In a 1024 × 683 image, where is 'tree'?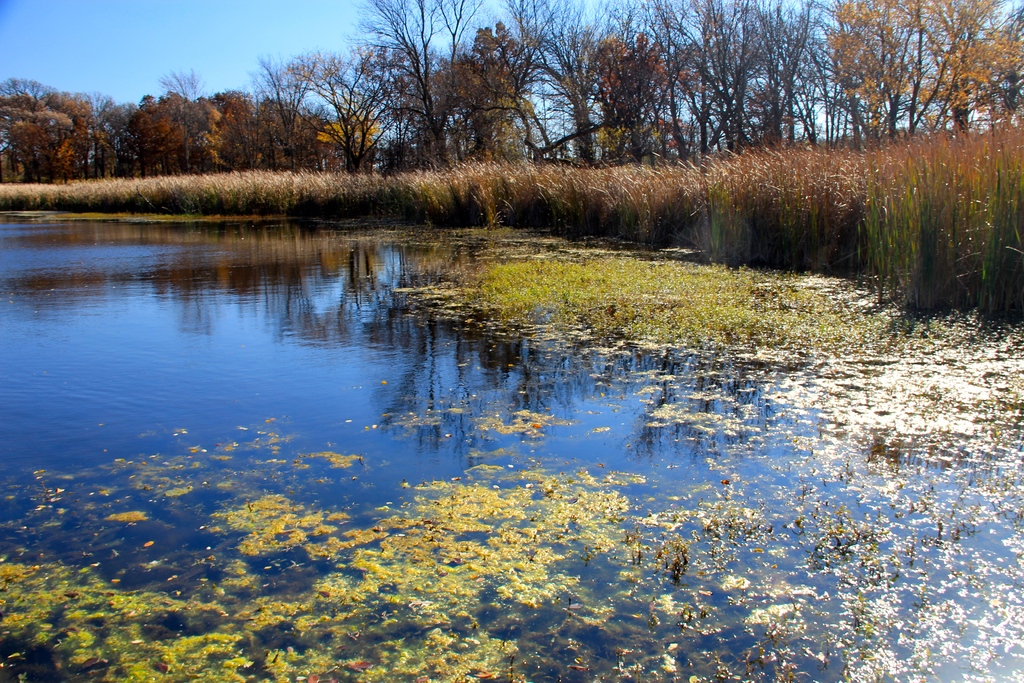
<bbox>938, 12, 993, 124</bbox>.
